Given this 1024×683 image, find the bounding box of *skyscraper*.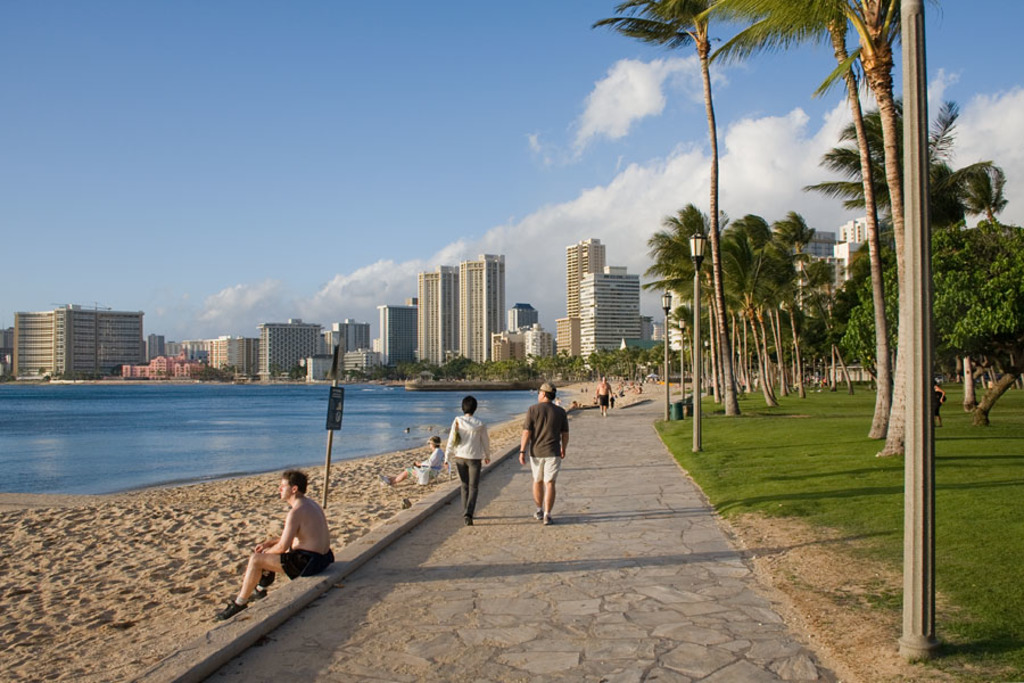
left=363, top=298, right=410, bottom=375.
